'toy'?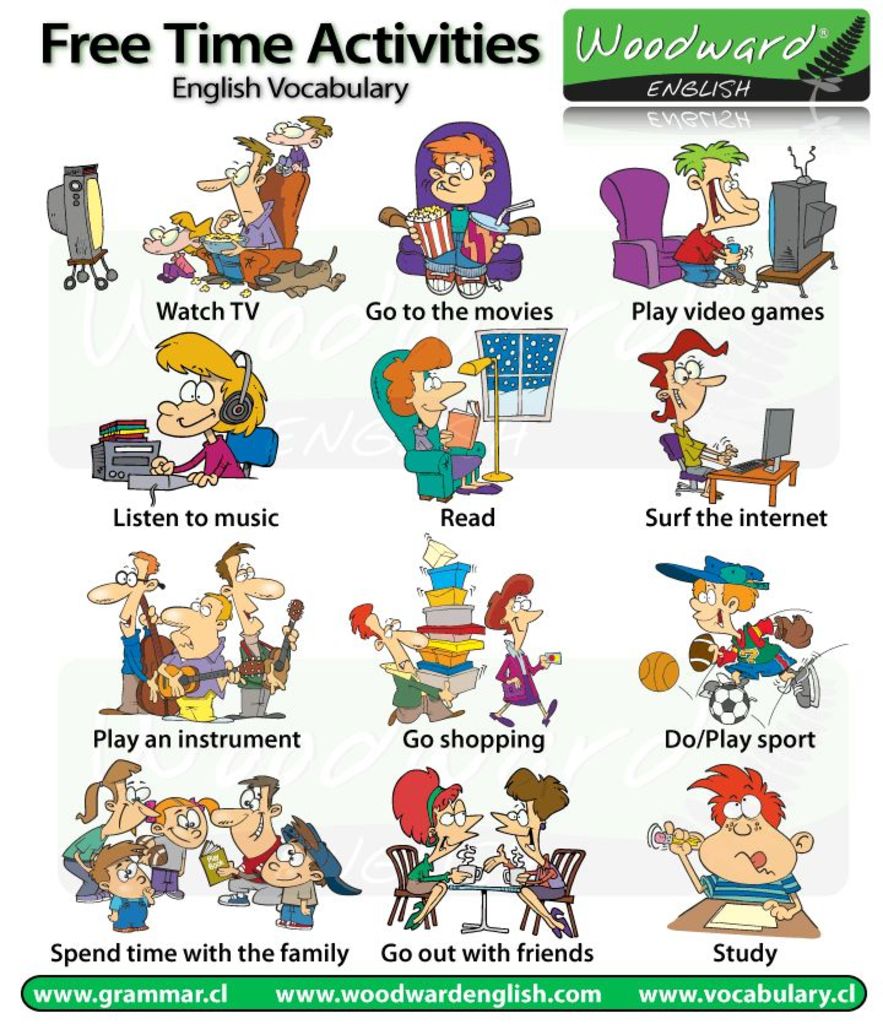
box=[347, 601, 466, 724]
